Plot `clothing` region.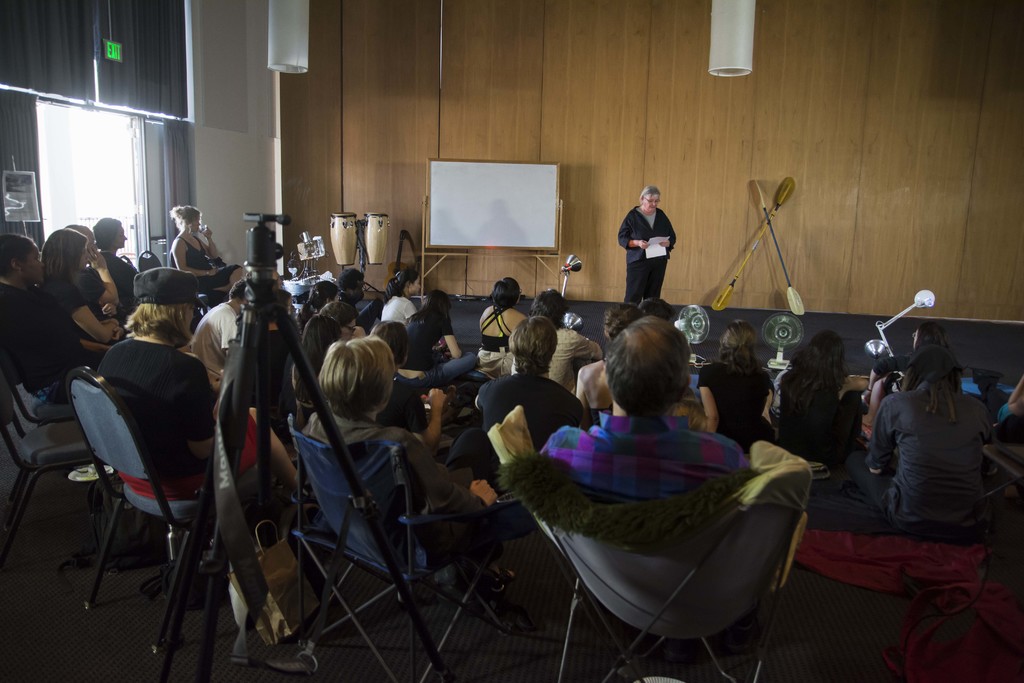
Plotted at [left=253, top=217, right=289, bottom=269].
